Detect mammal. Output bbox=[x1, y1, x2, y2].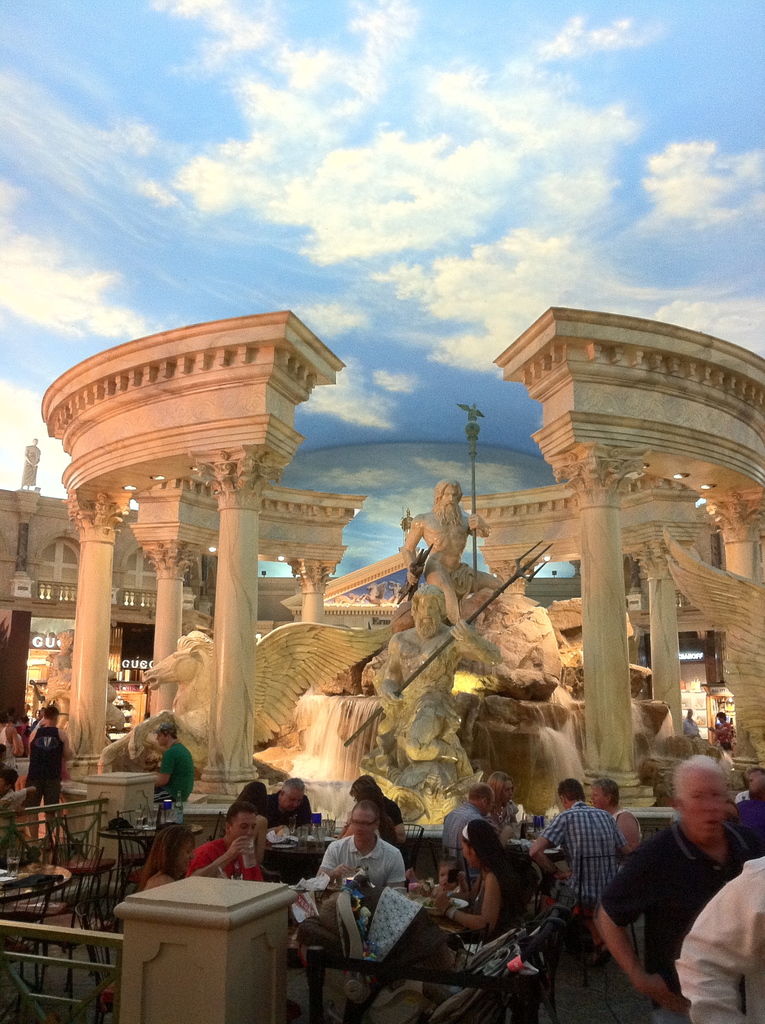
bbox=[133, 824, 197, 897].
